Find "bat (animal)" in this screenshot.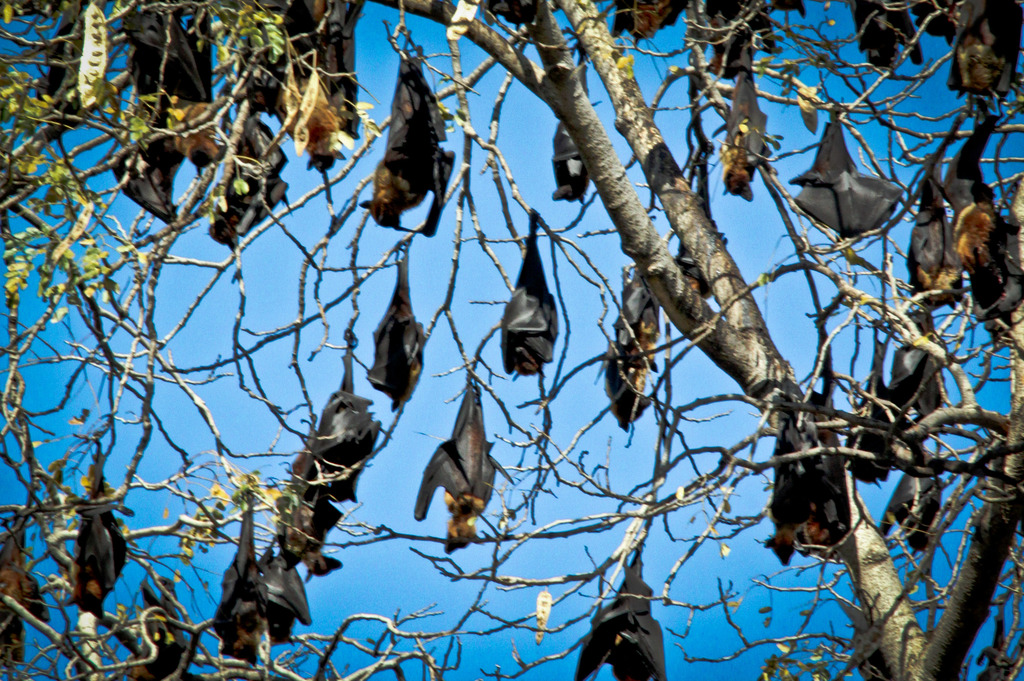
The bounding box for "bat (animal)" is x1=716, y1=49, x2=777, y2=204.
